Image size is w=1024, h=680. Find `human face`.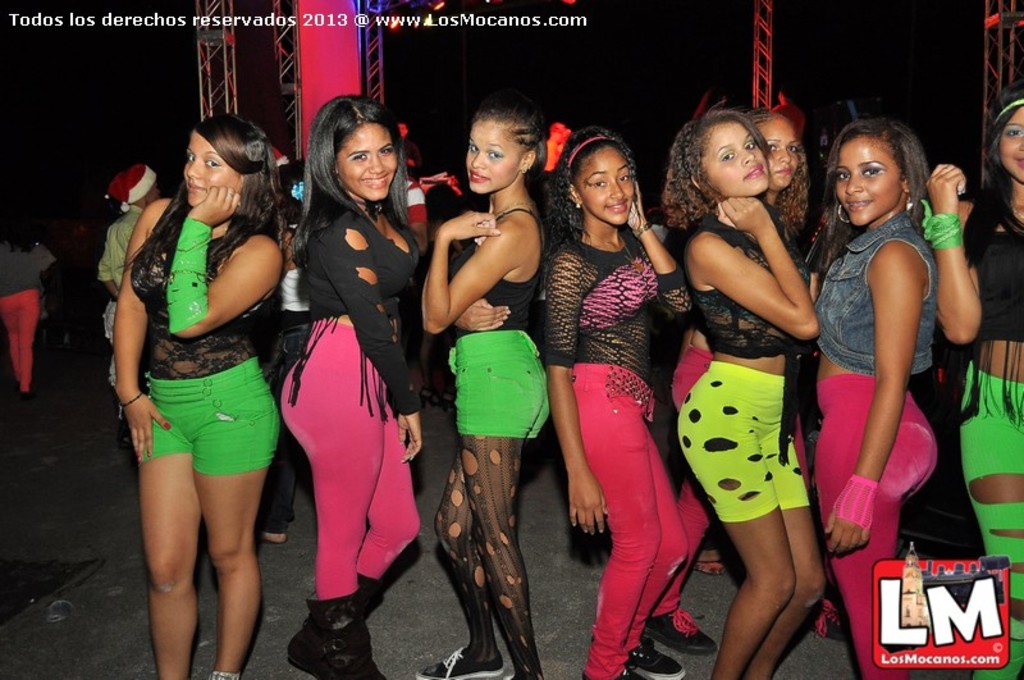
<box>699,127,772,197</box>.
